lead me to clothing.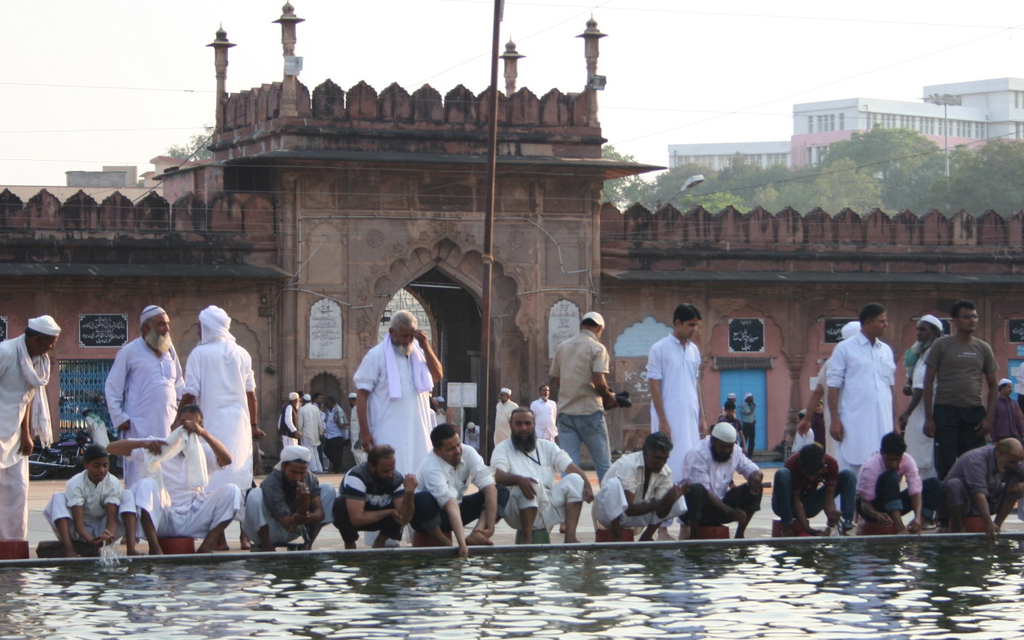
Lead to (x1=550, y1=328, x2=615, y2=486).
